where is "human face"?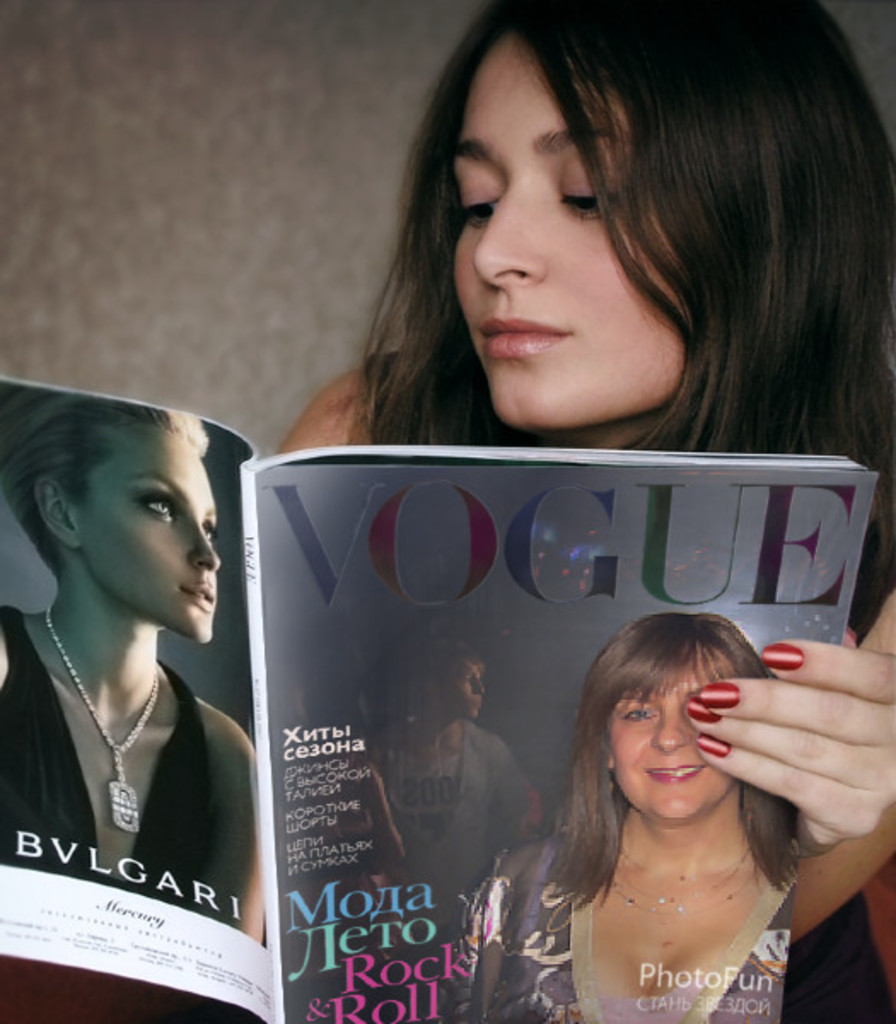
l=447, t=31, r=695, b=432.
